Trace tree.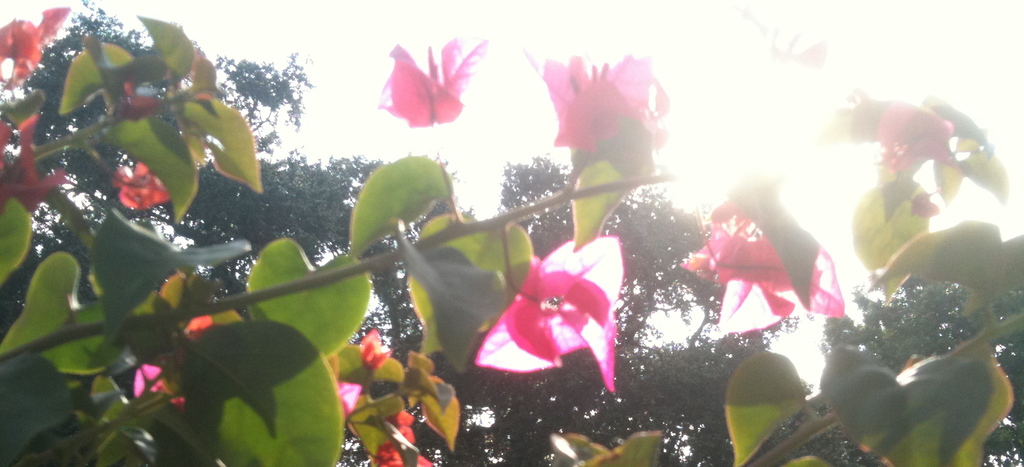
Traced to {"x1": 56, "y1": 15, "x2": 1013, "y2": 454}.
